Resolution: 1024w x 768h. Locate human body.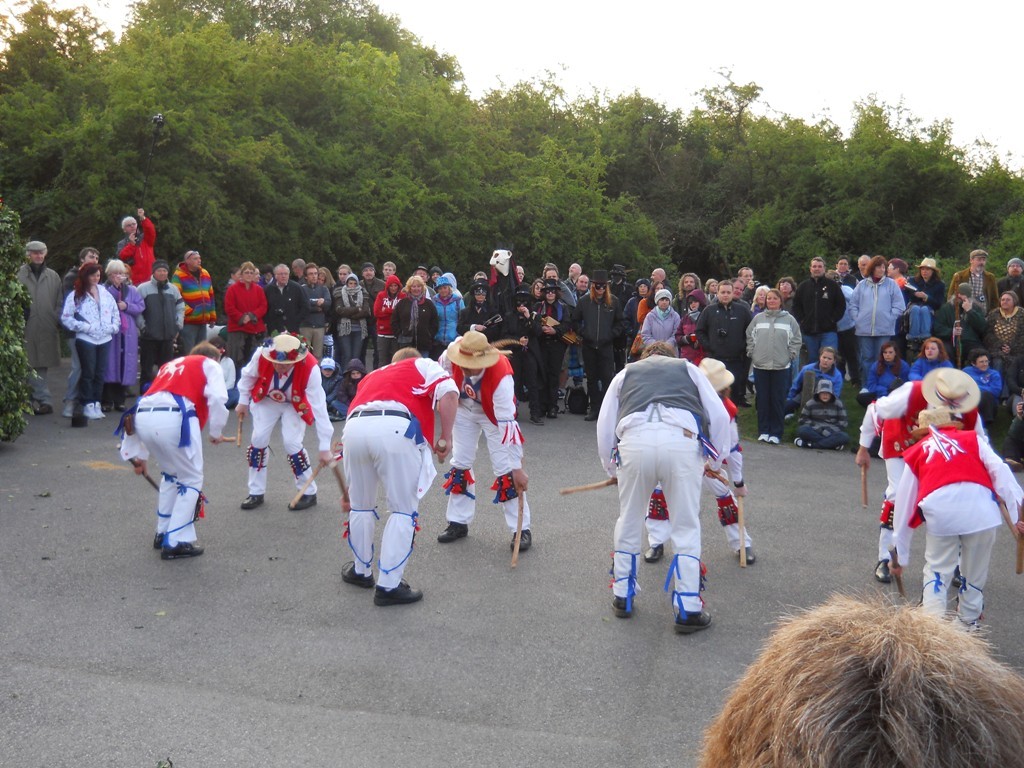
box=[636, 352, 757, 573].
